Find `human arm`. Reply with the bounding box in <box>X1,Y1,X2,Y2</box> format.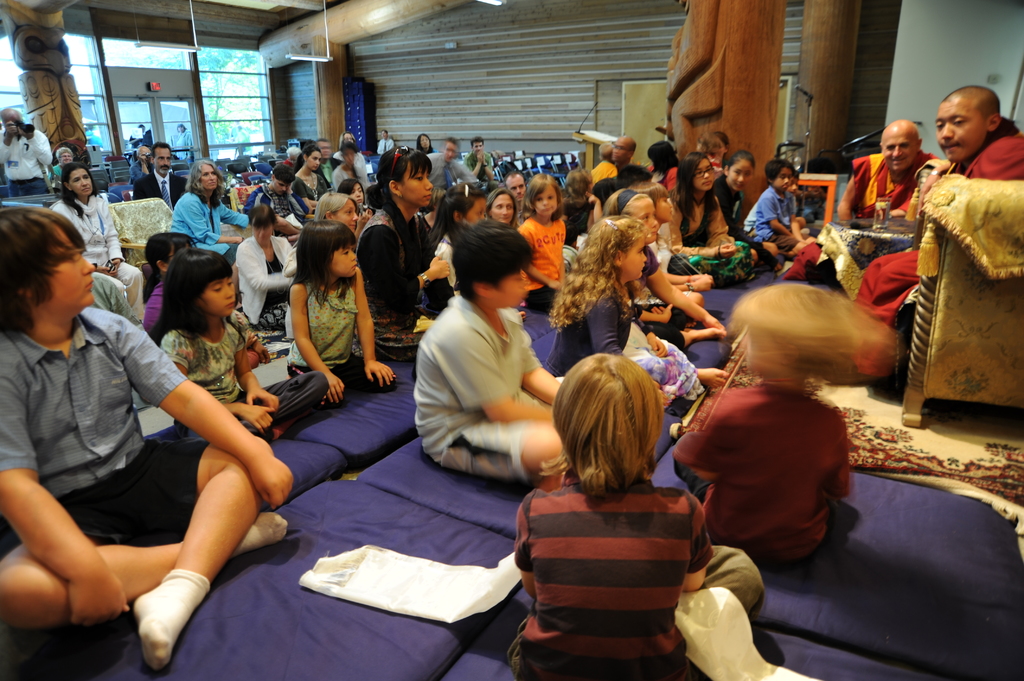
<box>636,298,680,323</box>.
